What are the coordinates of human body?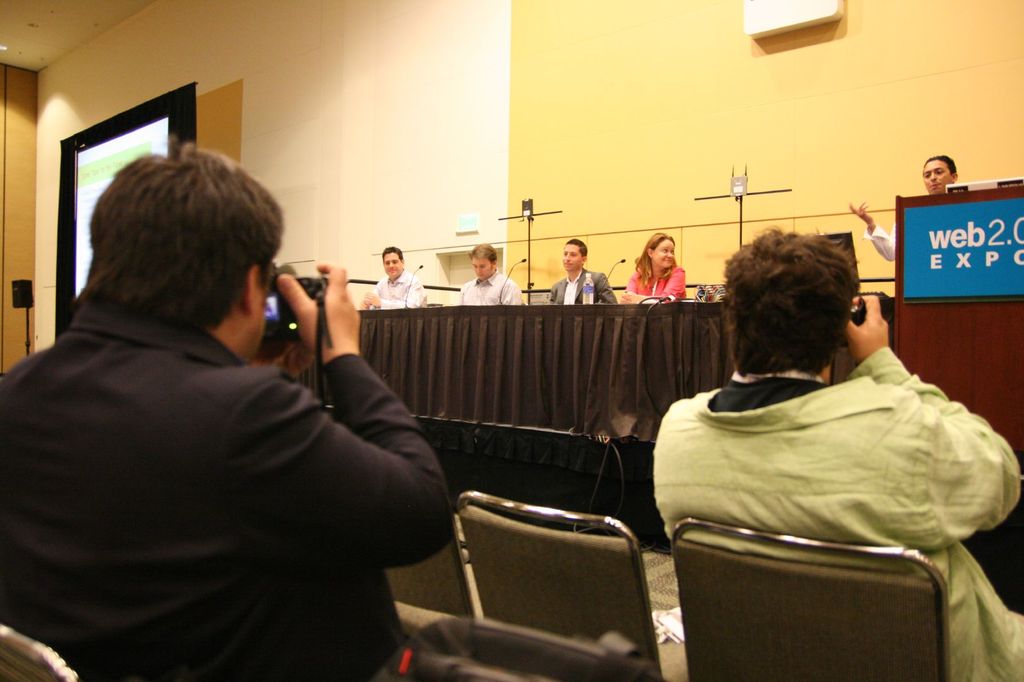
(x1=547, y1=265, x2=614, y2=307).
